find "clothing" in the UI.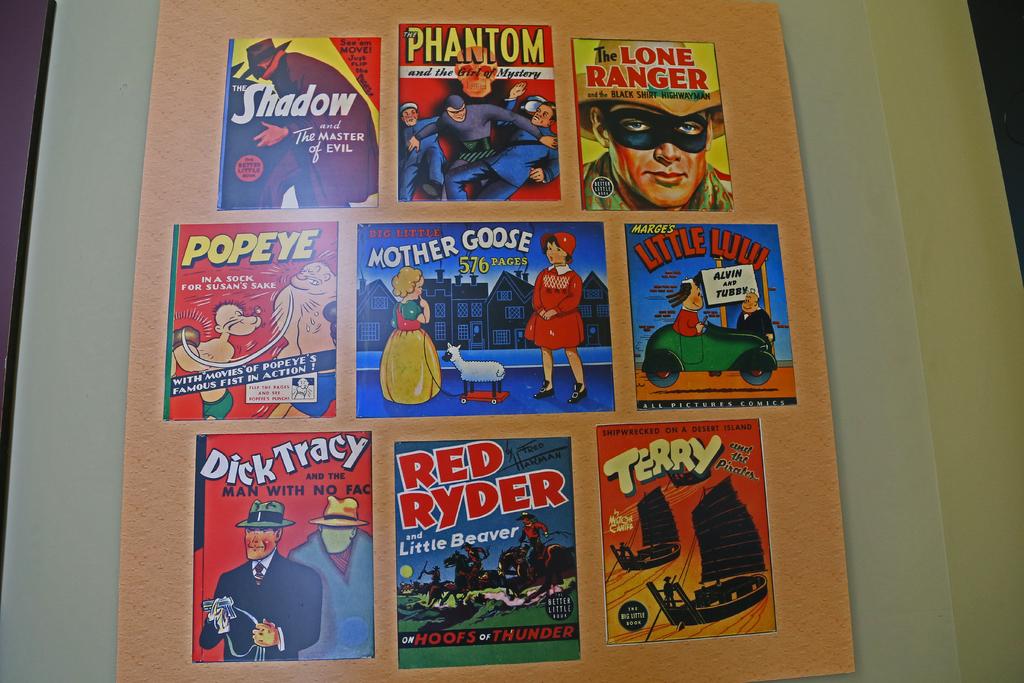
UI element at left=412, top=104, right=536, bottom=198.
